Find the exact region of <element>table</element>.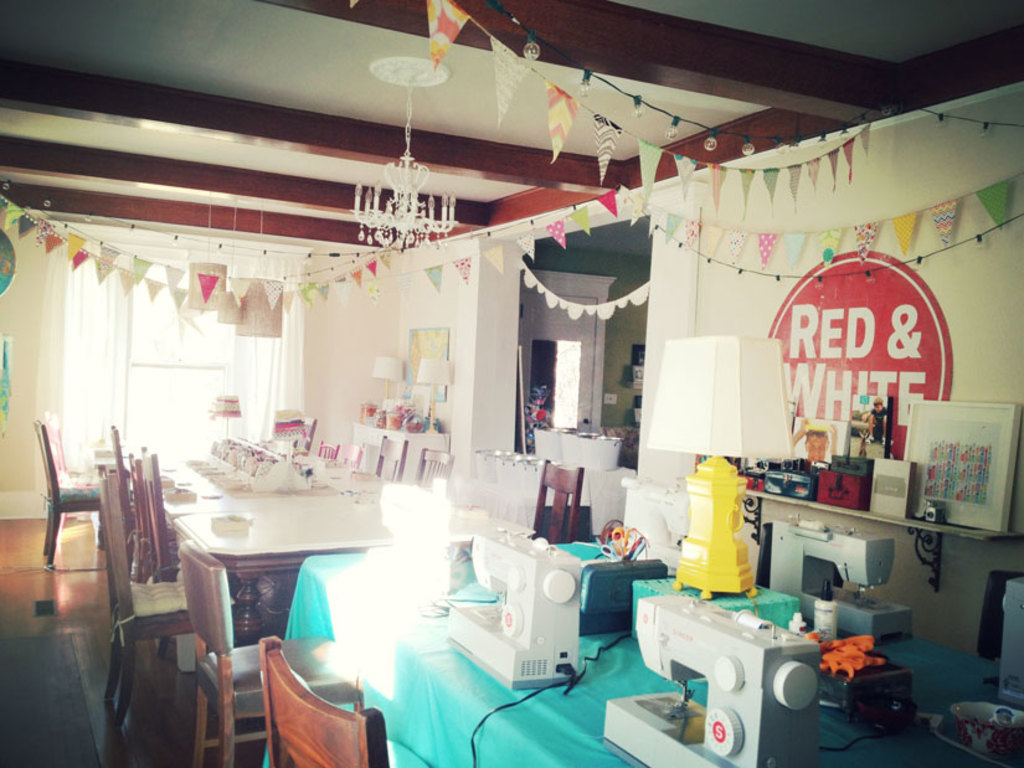
Exact region: left=173, top=486, right=534, bottom=635.
